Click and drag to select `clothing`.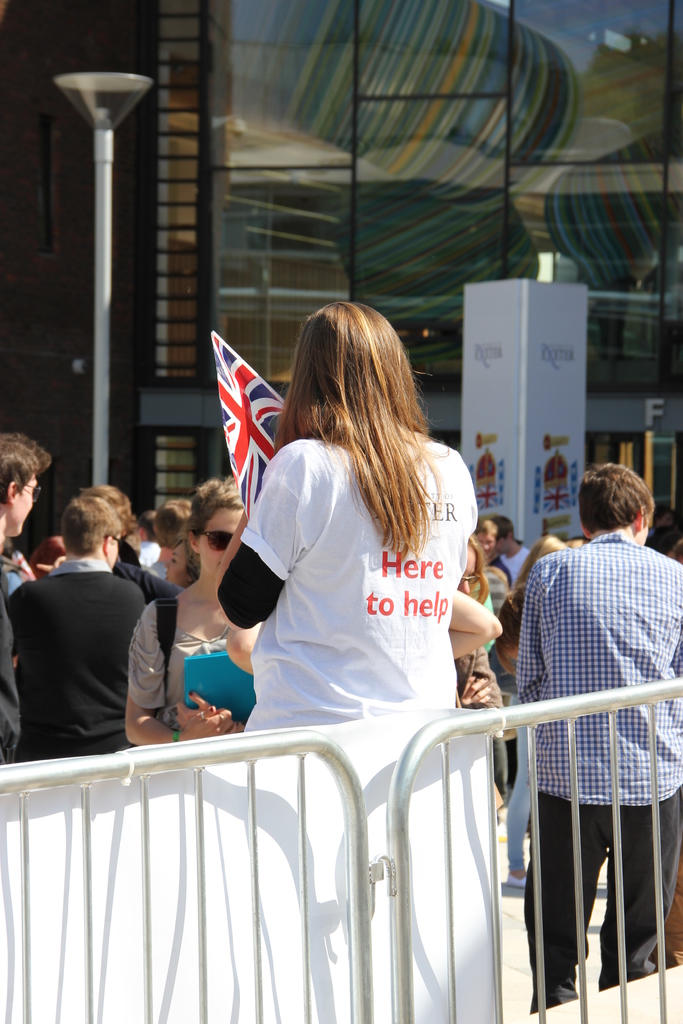
Selection: 114 597 266 733.
